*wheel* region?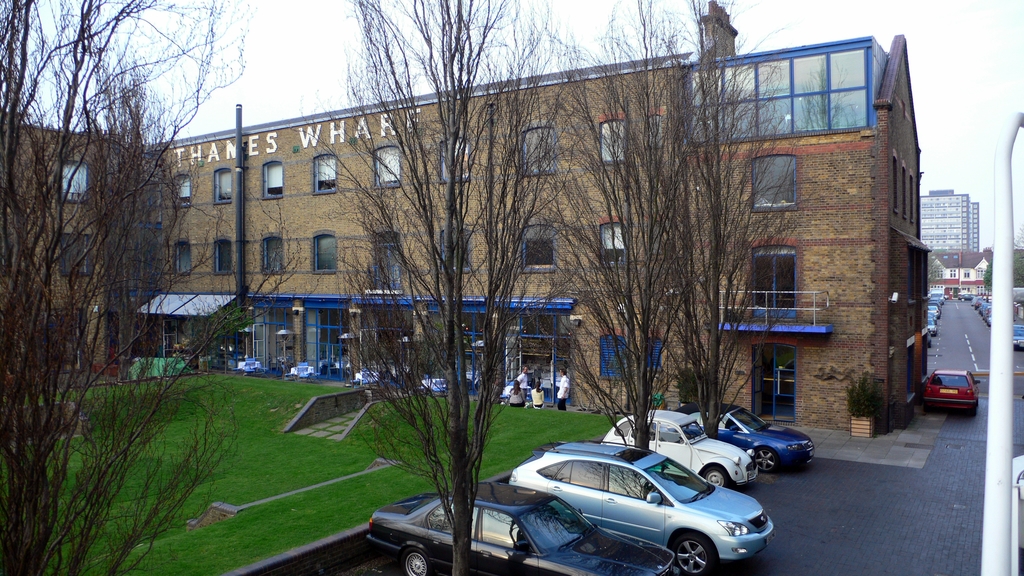
(670, 533, 710, 575)
